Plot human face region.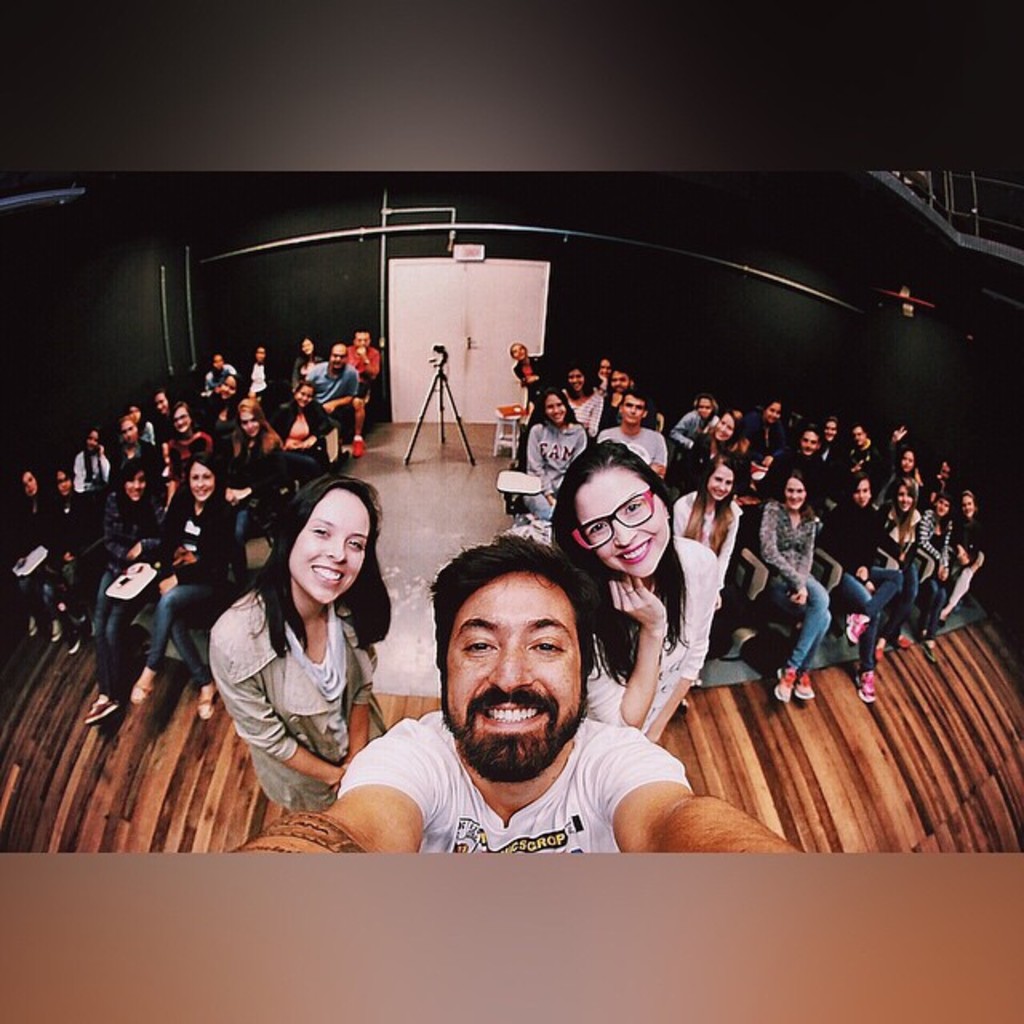
Plotted at [x1=330, y1=344, x2=341, y2=370].
